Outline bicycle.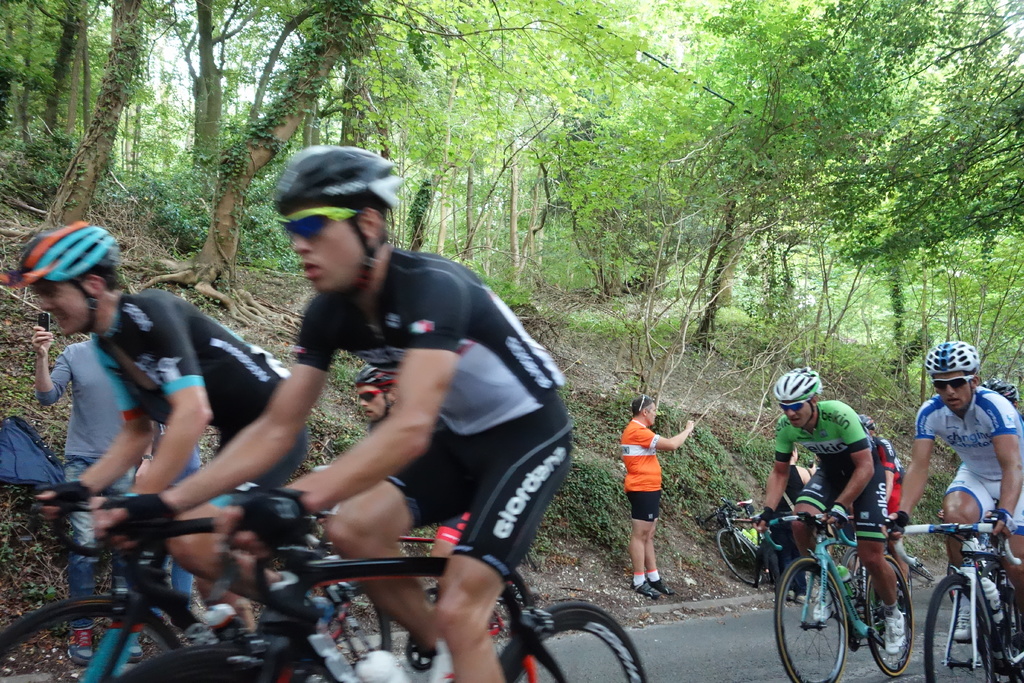
Outline: 0:494:433:682.
